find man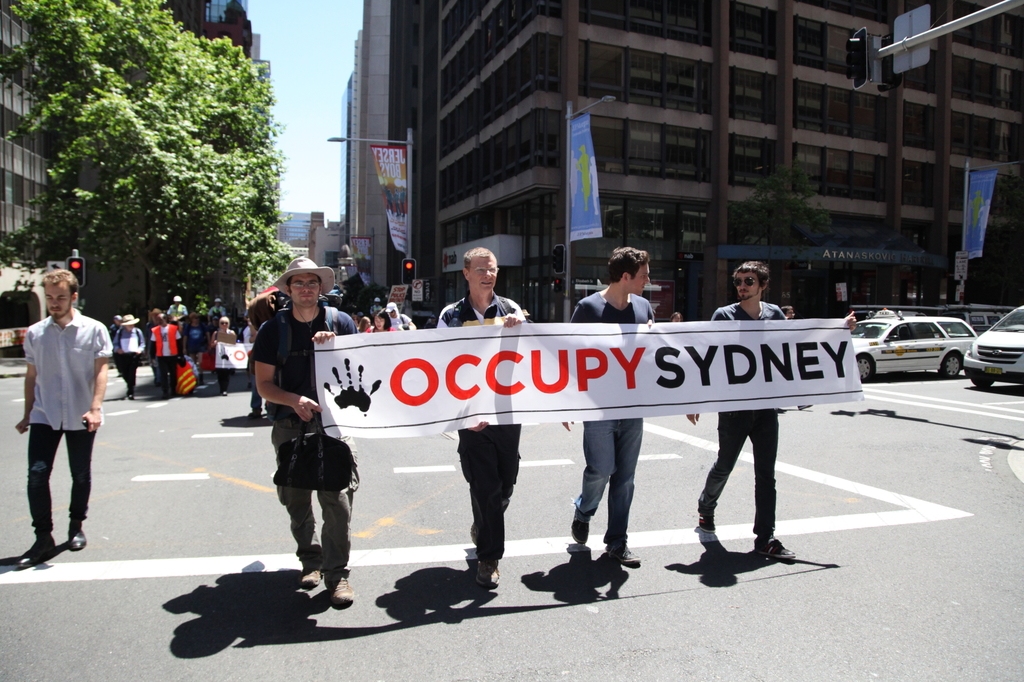
[14, 262, 106, 570]
